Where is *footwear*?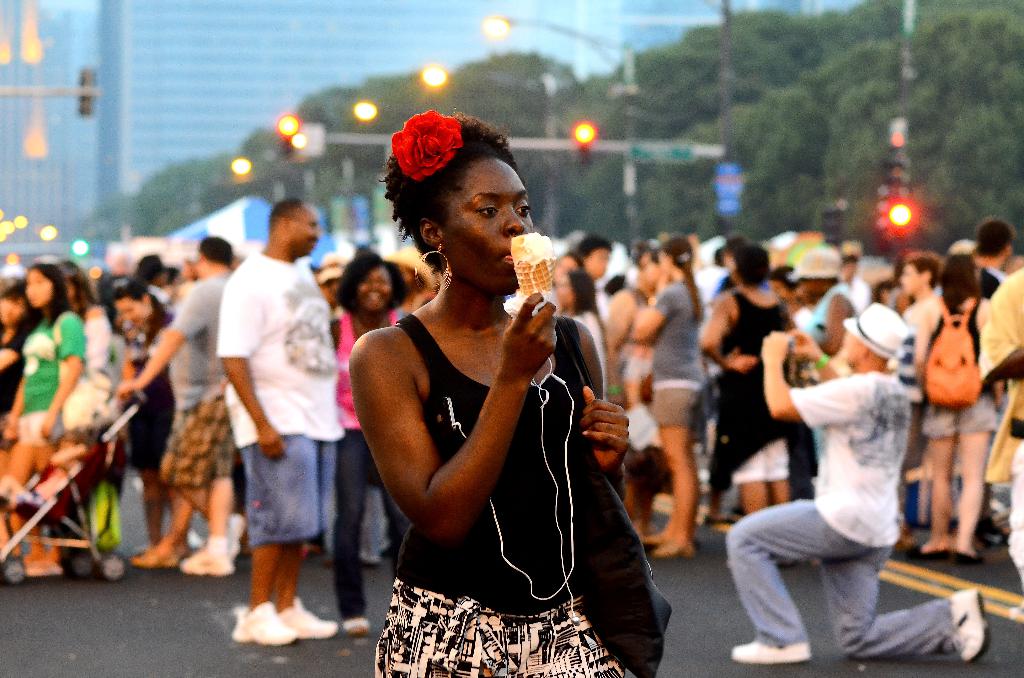
box(232, 592, 312, 661).
